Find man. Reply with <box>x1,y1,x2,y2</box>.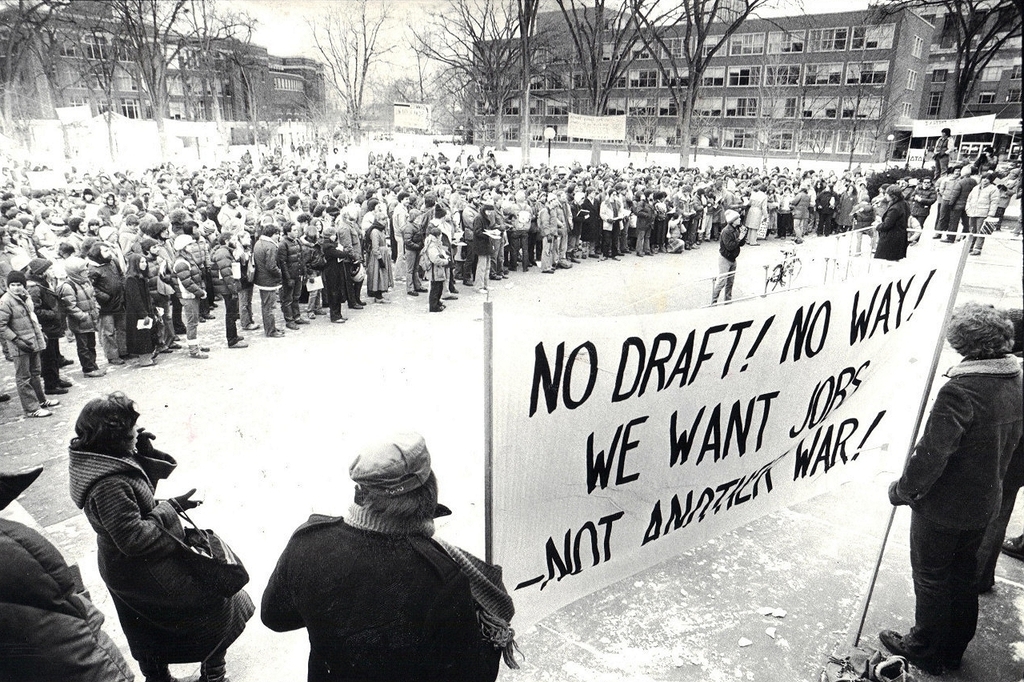
<box>709,209,750,306</box>.
